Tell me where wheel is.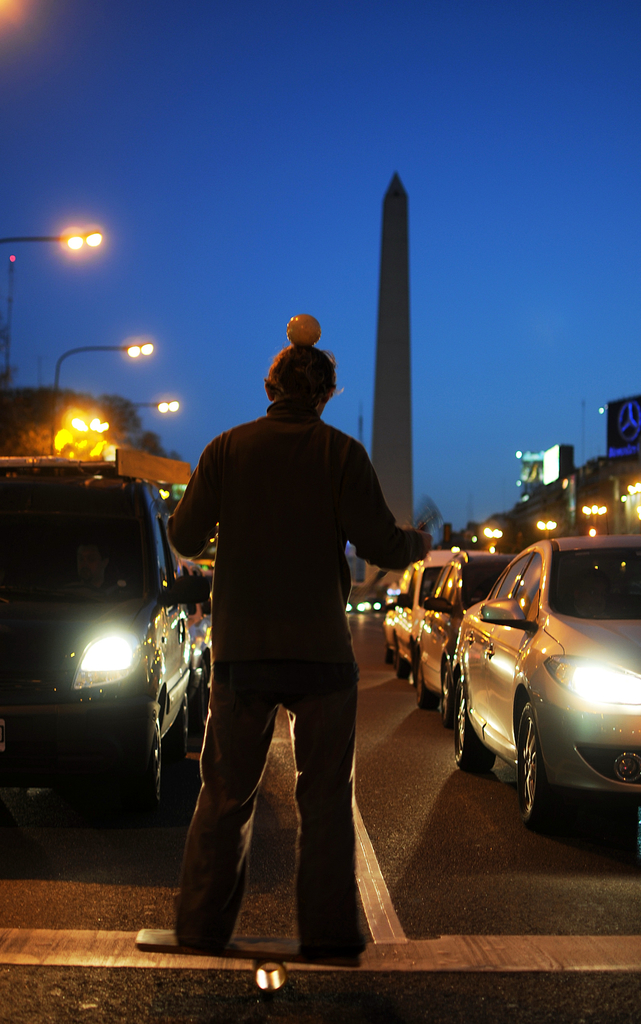
wheel is at Rect(117, 706, 161, 819).
